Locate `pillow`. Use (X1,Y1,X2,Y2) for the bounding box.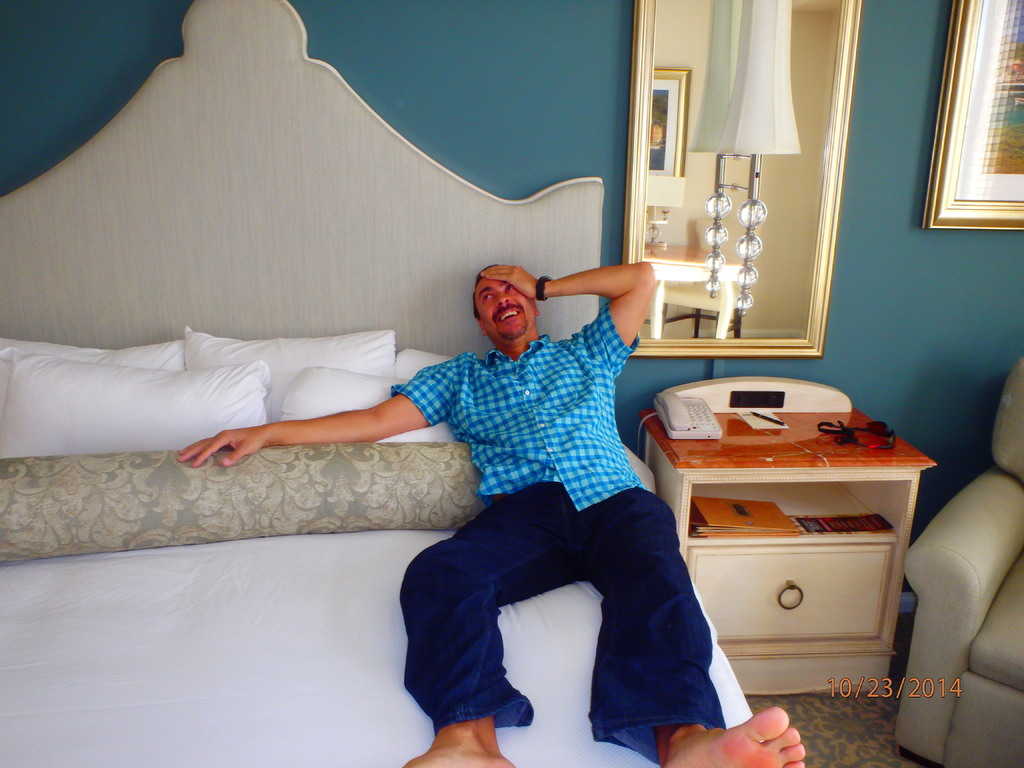
(395,349,453,394).
